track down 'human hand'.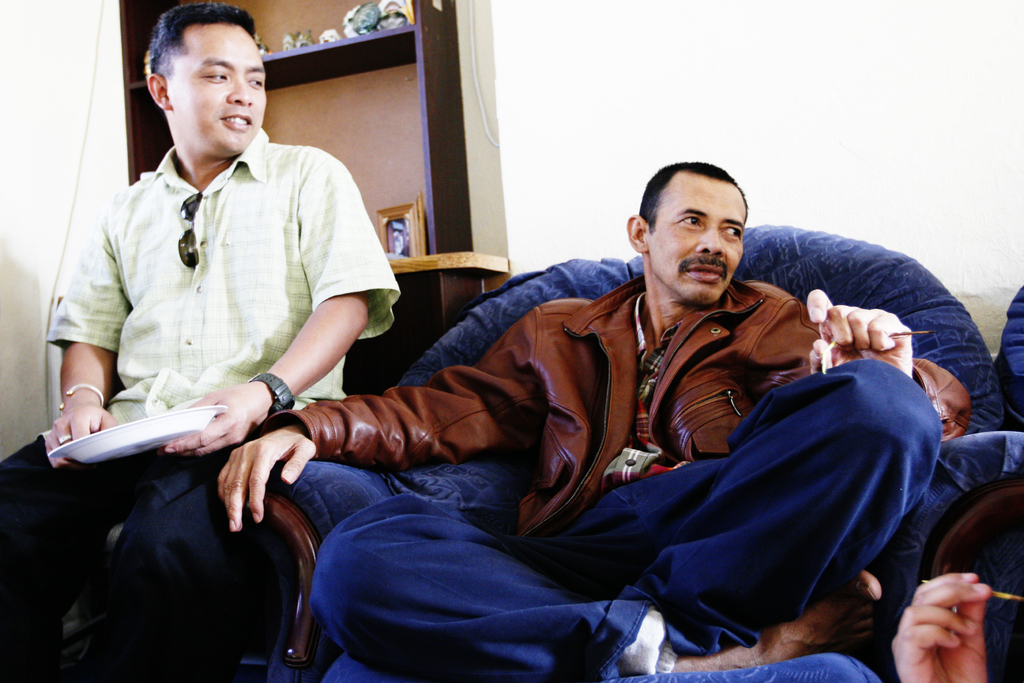
Tracked to 158 384 259 458.
